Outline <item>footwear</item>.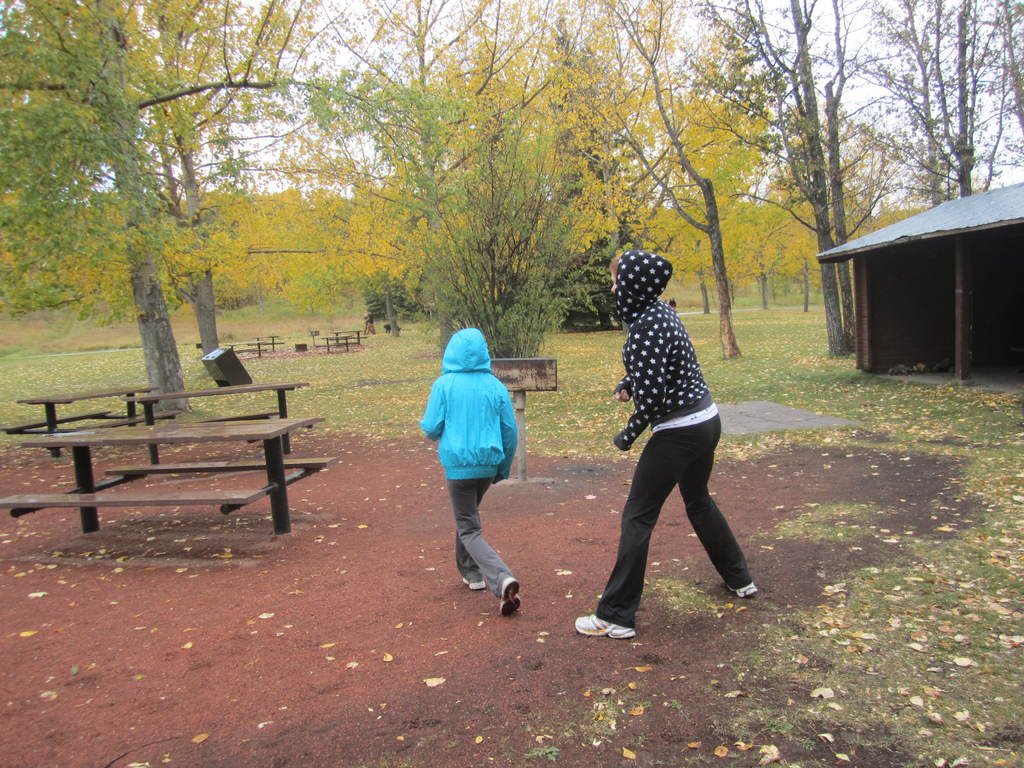
Outline: BBox(499, 576, 520, 614).
